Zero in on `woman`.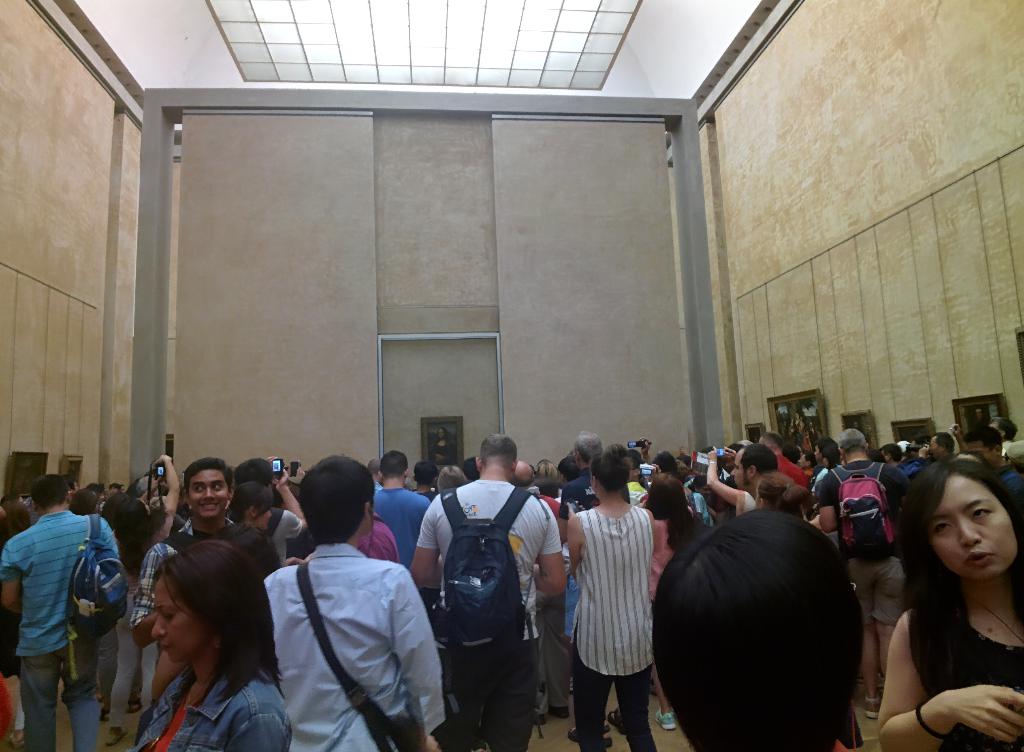
Zeroed in: bbox=(879, 455, 1023, 751).
